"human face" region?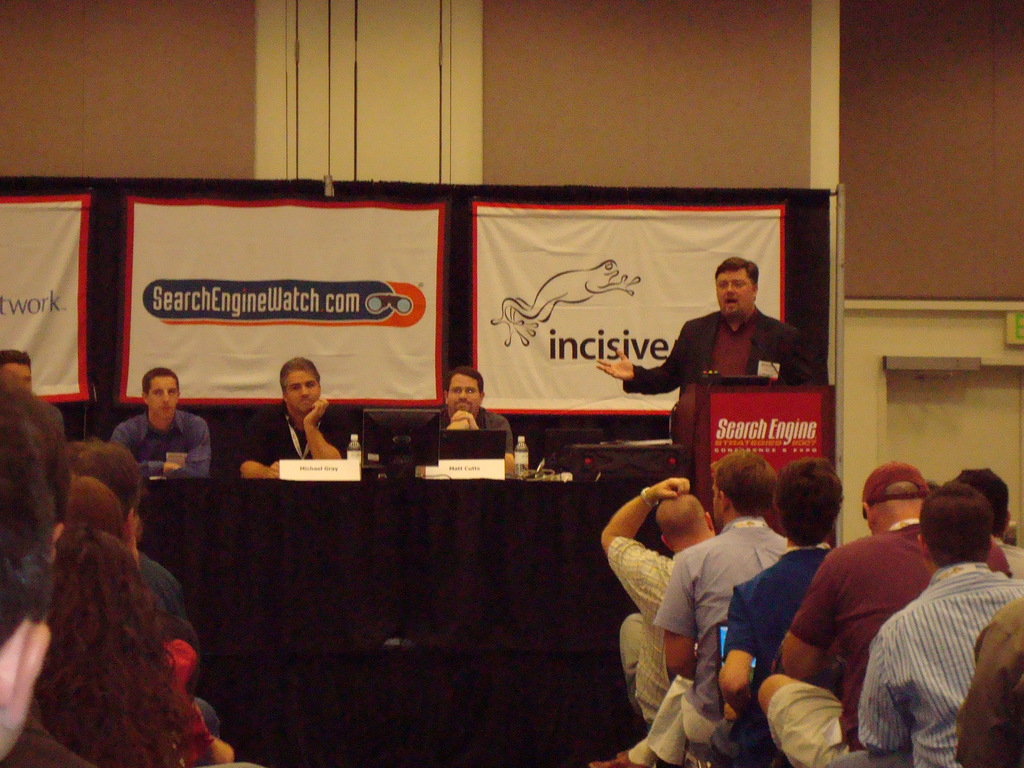
BBox(4, 362, 34, 394)
